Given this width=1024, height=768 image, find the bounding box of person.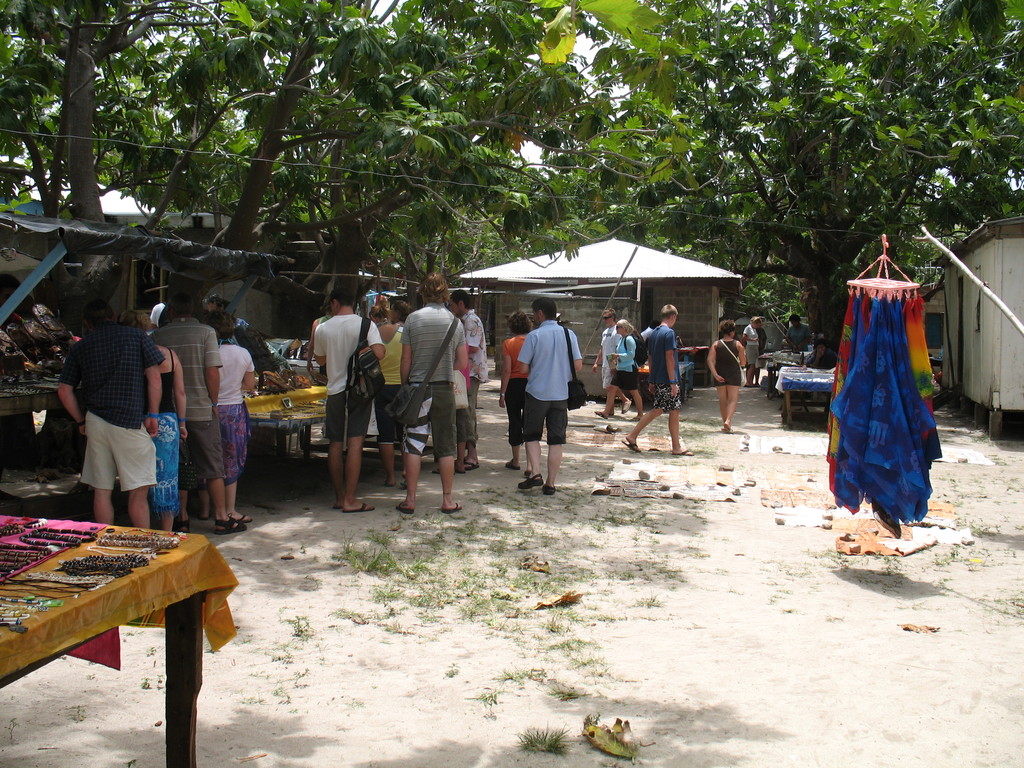
517, 296, 586, 495.
